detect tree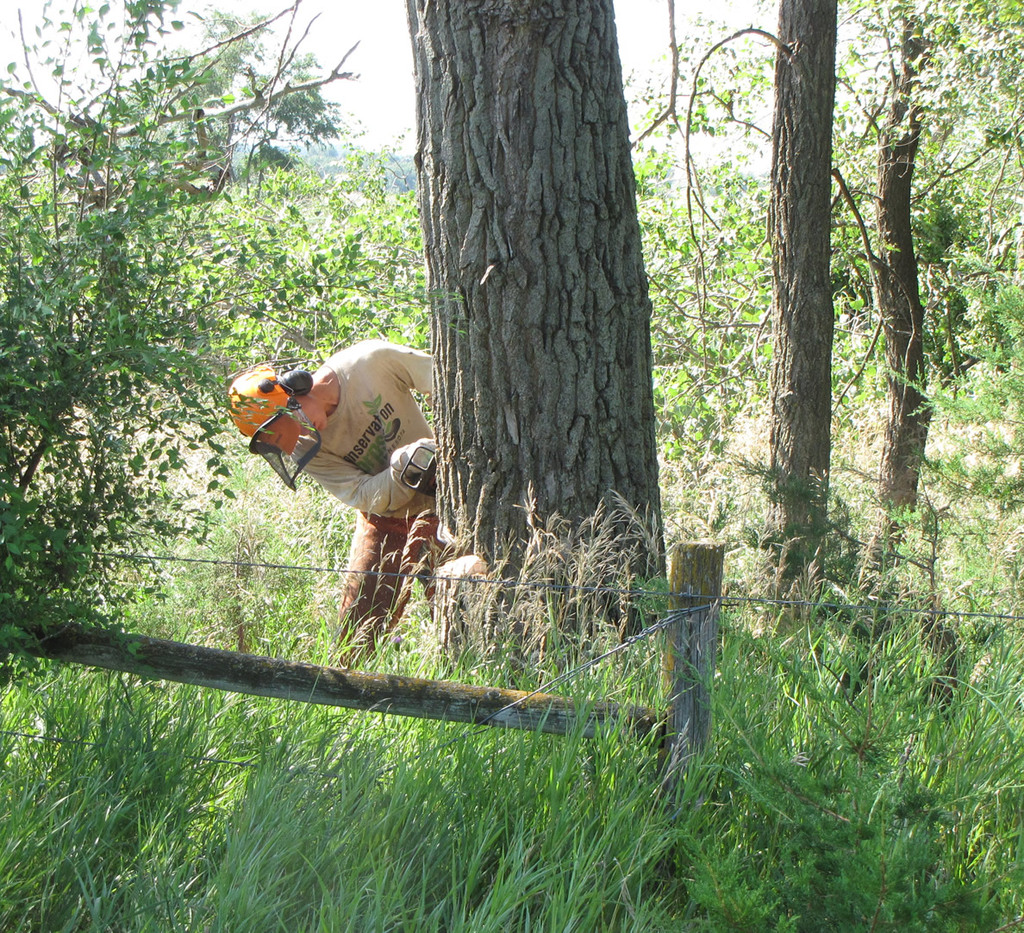
[400, 0, 663, 660]
